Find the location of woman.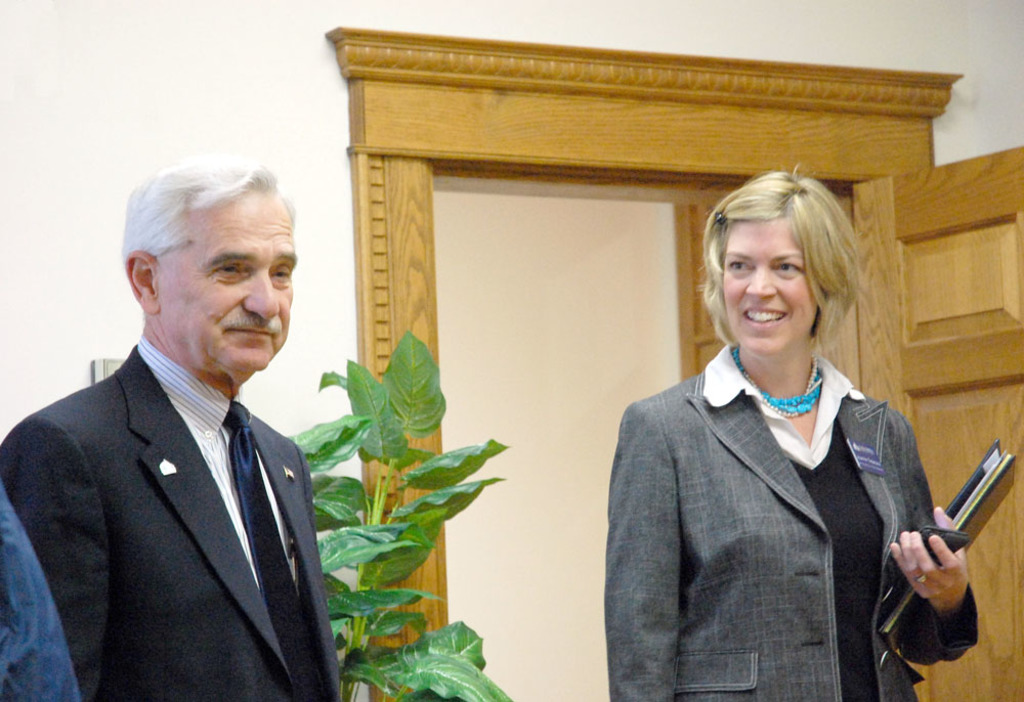
Location: pyautogui.locateOnScreen(606, 184, 963, 691).
